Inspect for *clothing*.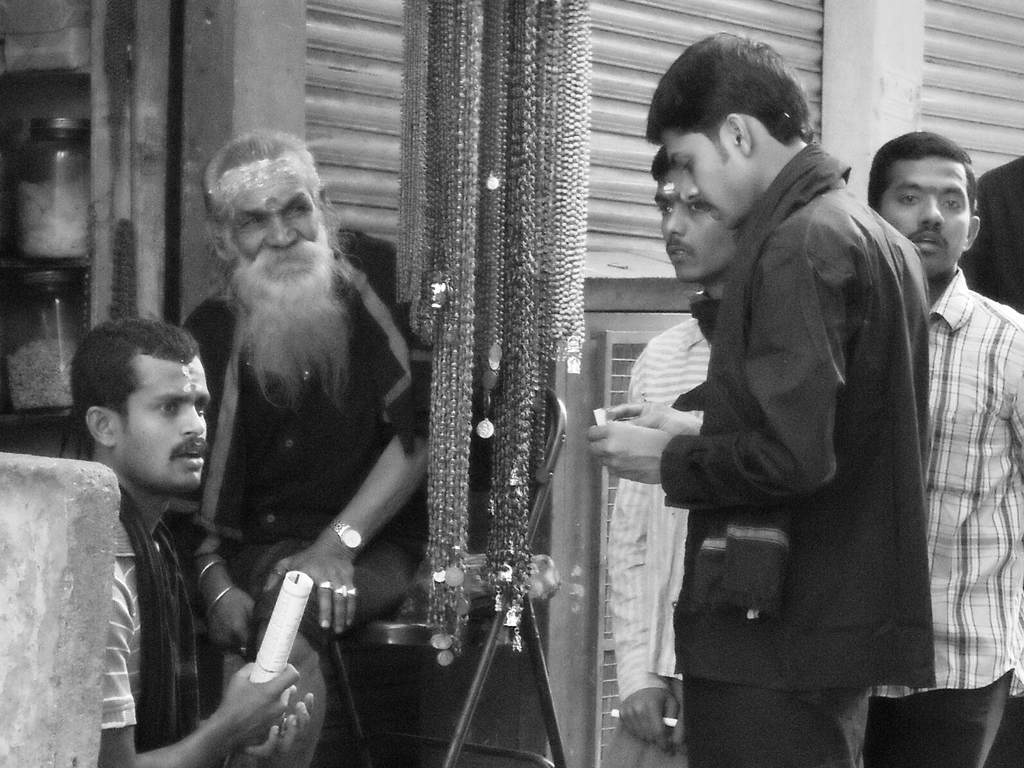
Inspection: x1=599 y1=323 x2=715 y2=767.
